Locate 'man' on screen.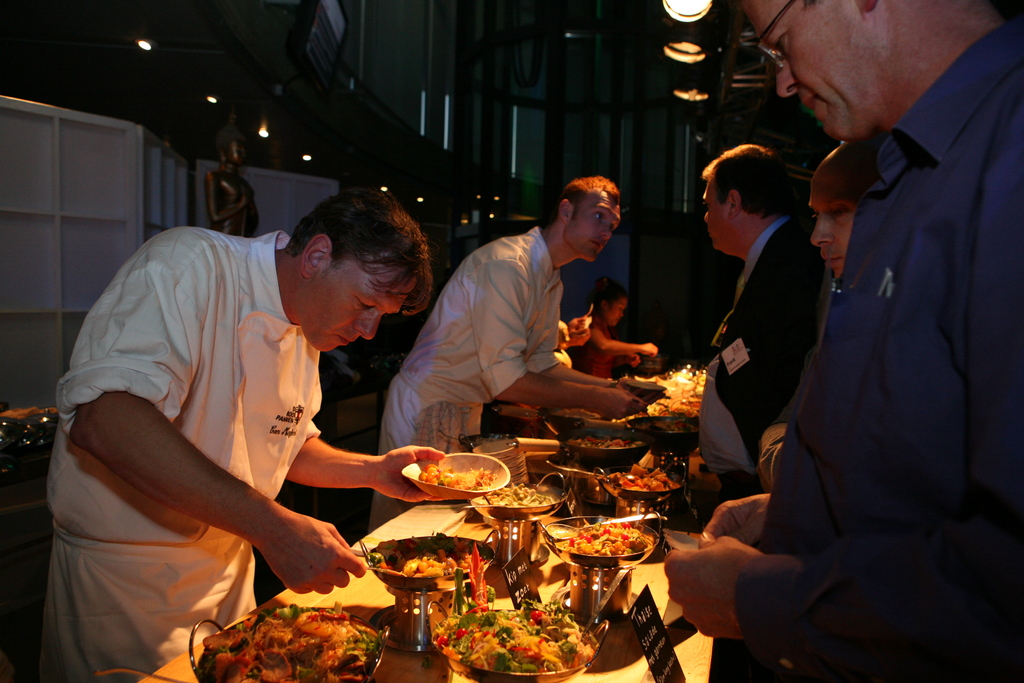
On screen at pyautogui.locateOnScreen(361, 172, 642, 537).
